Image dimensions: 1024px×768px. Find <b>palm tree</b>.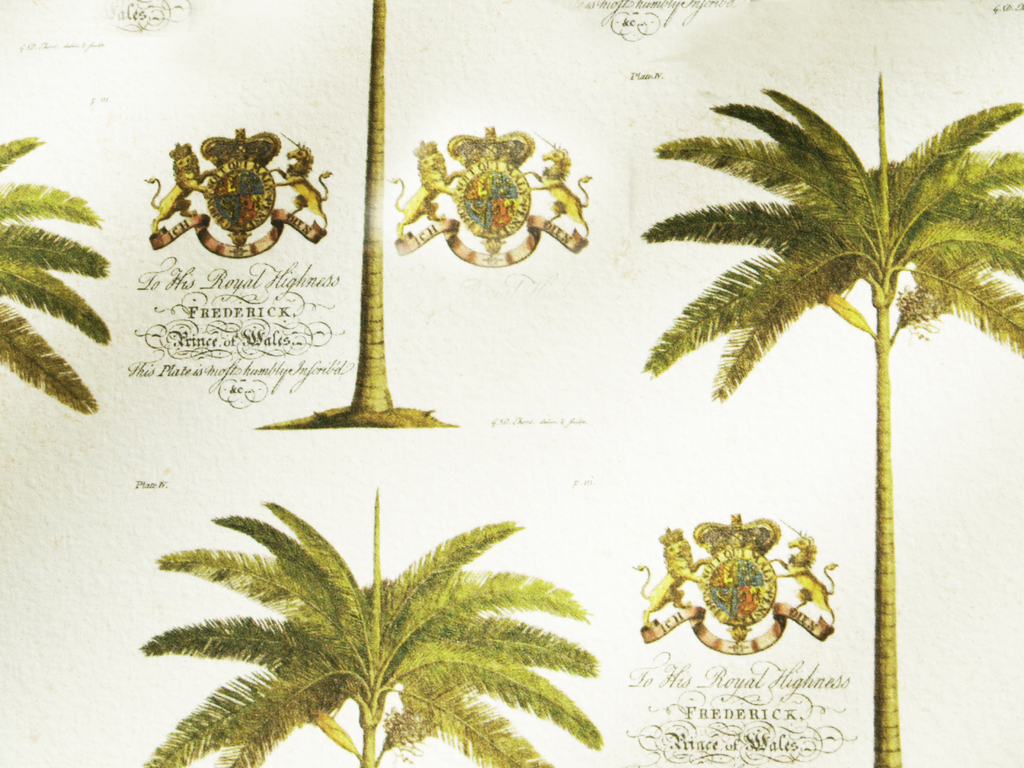
box=[0, 143, 127, 410].
